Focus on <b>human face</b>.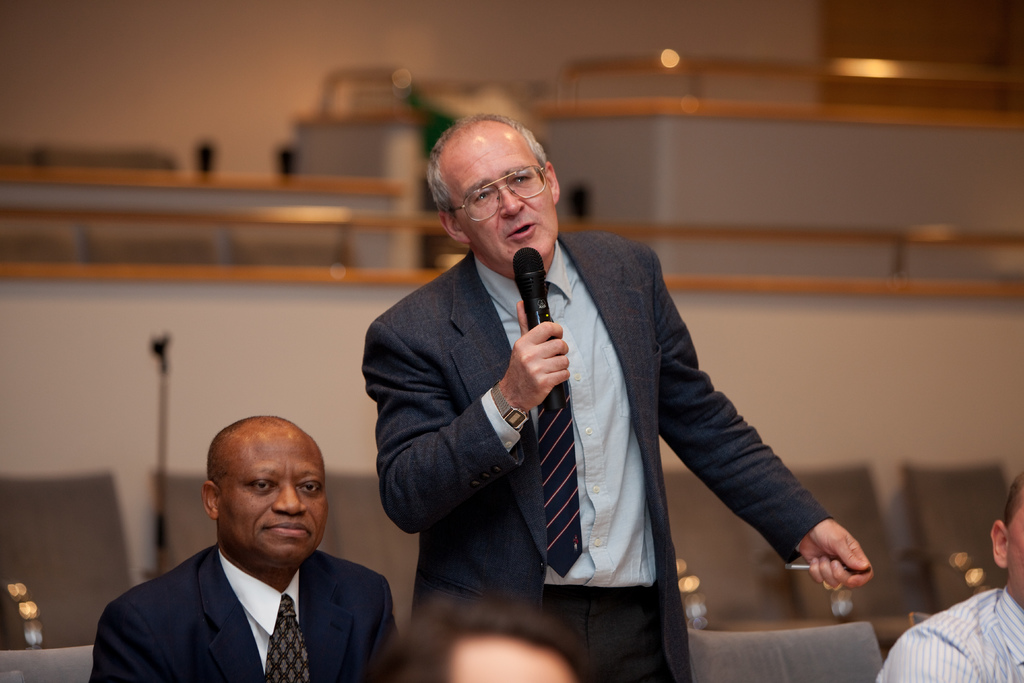
Focused at <box>1008,498,1023,588</box>.
